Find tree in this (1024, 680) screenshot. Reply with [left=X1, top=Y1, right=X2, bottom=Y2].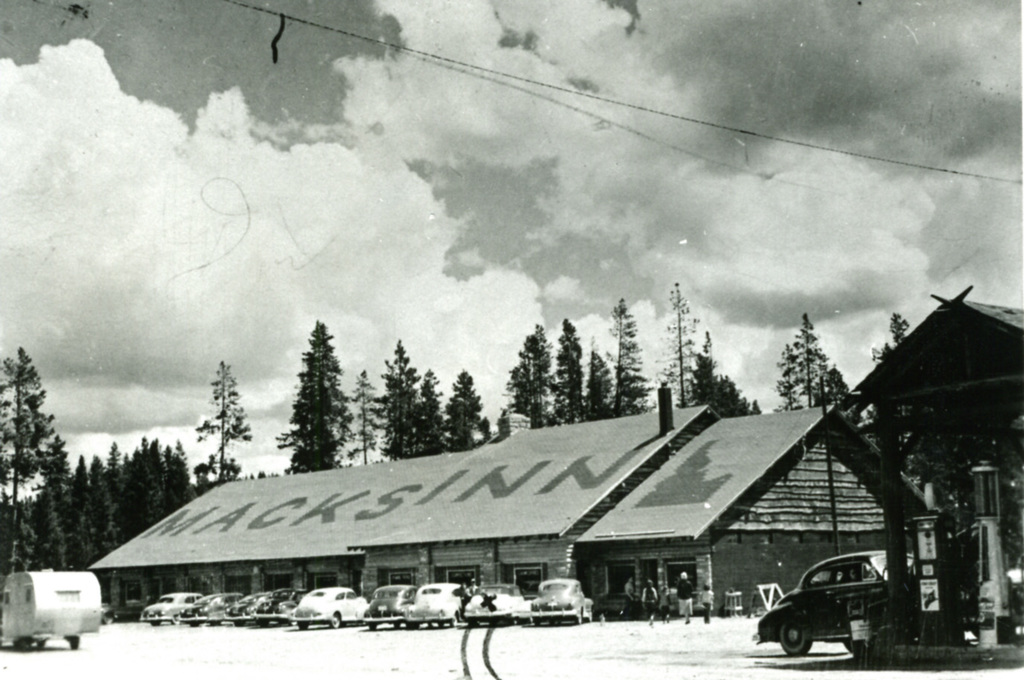
[left=507, top=324, right=558, bottom=423].
